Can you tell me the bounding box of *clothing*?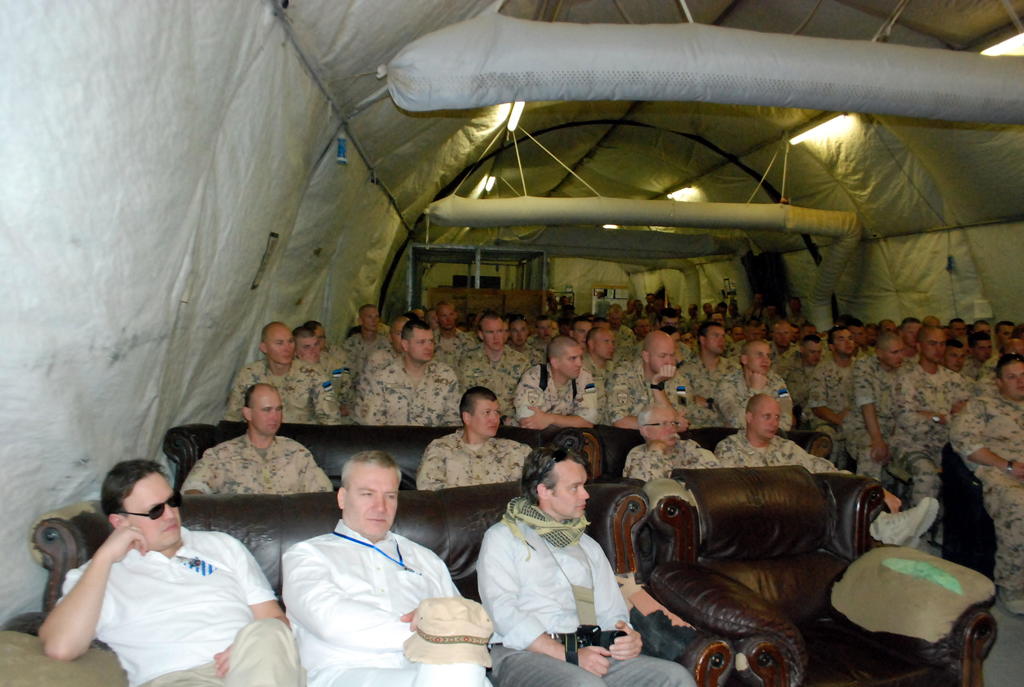
rect(607, 367, 692, 422).
